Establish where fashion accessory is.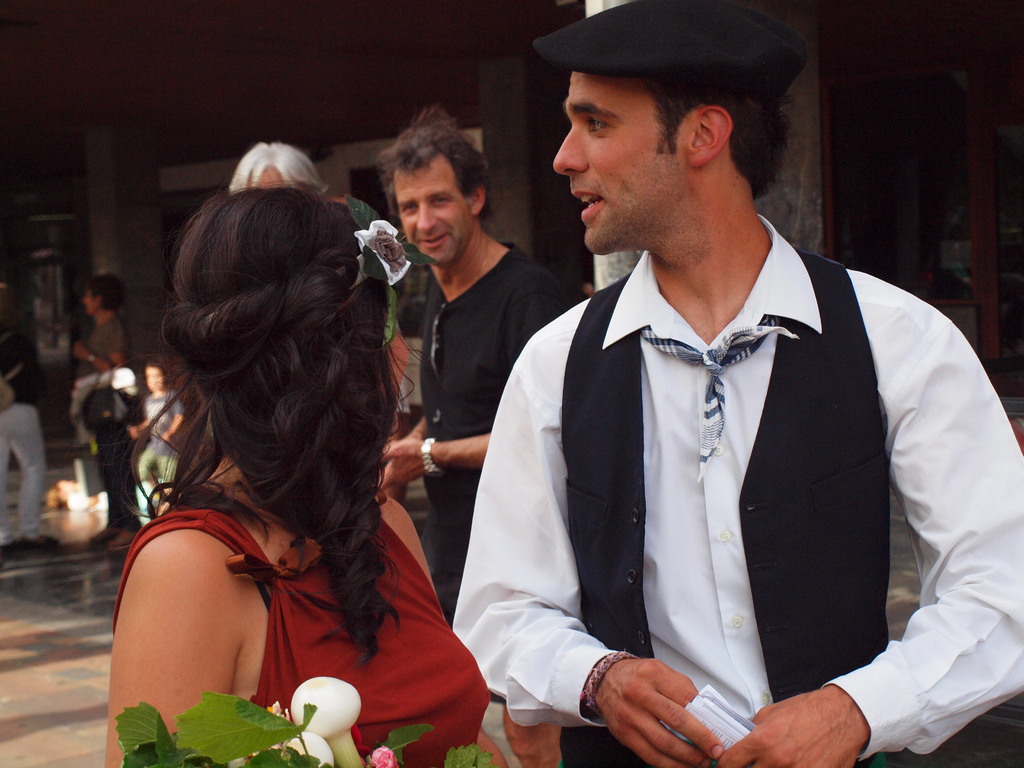
Established at 420:435:442:481.
